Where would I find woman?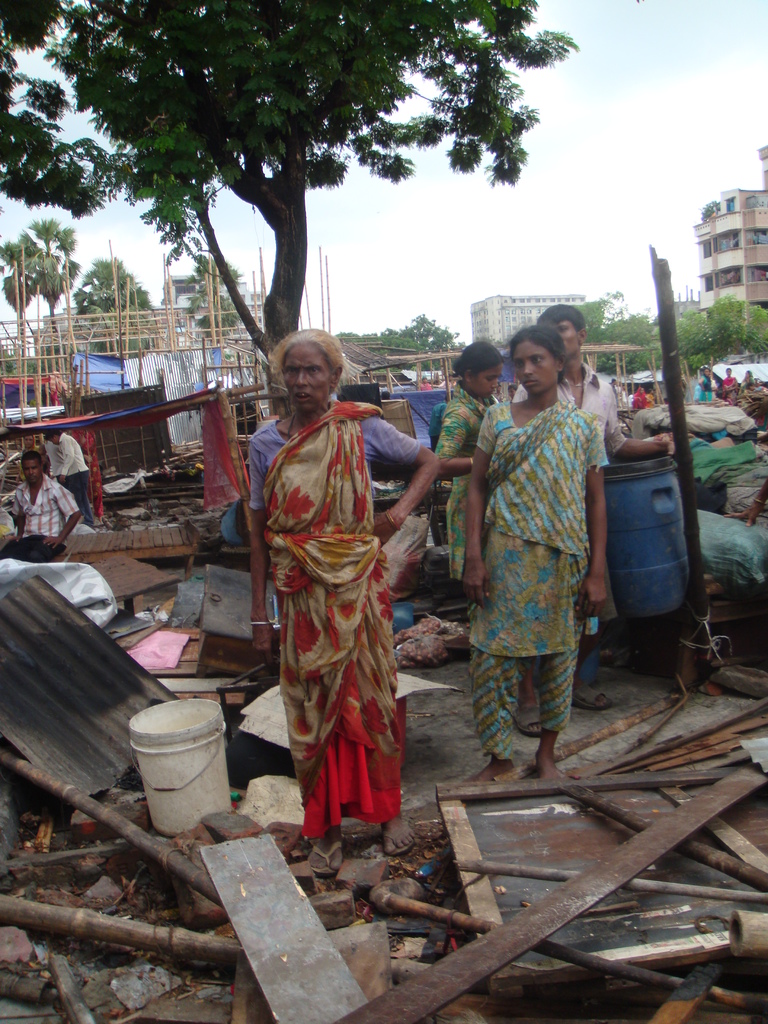
At bbox=[632, 386, 648, 412].
